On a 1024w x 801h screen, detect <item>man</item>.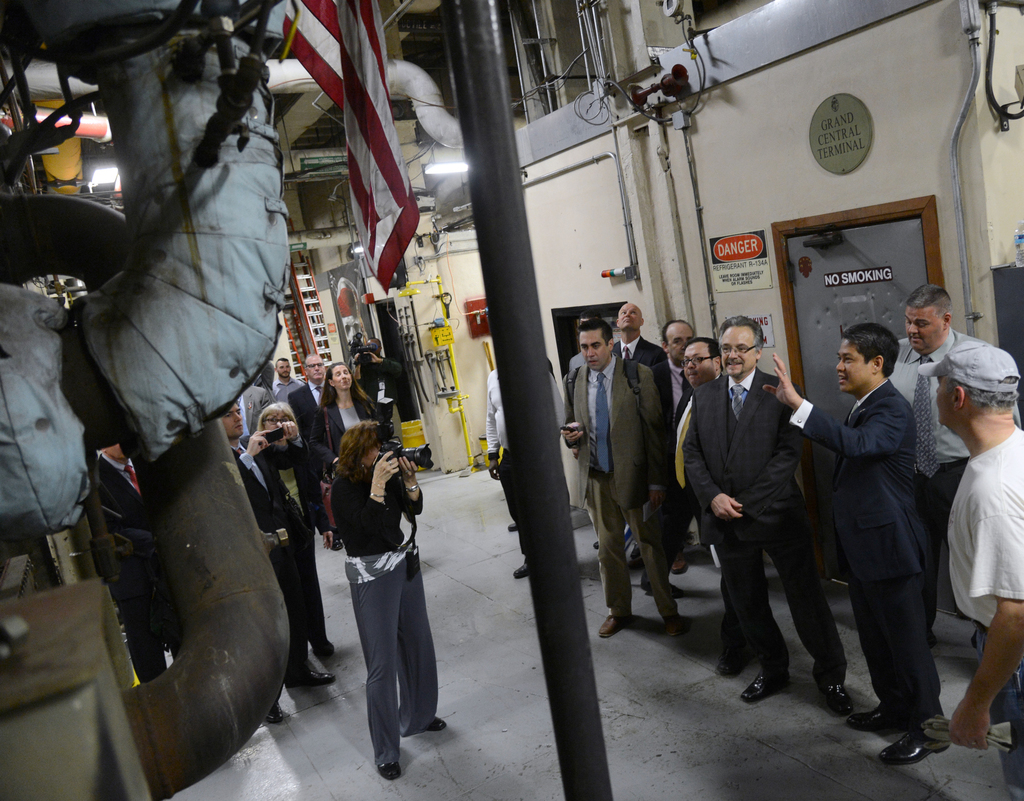
[682, 303, 851, 710].
